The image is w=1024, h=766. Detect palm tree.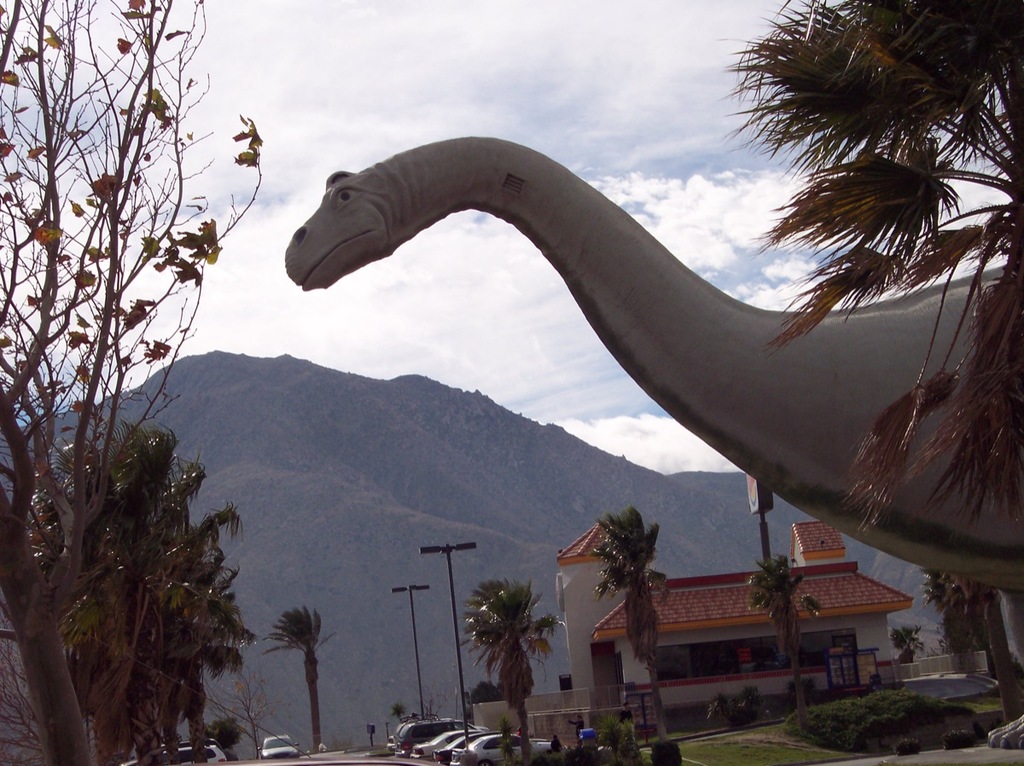
Detection: {"x1": 753, "y1": 0, "x2": 1023, "y2": 548}.
